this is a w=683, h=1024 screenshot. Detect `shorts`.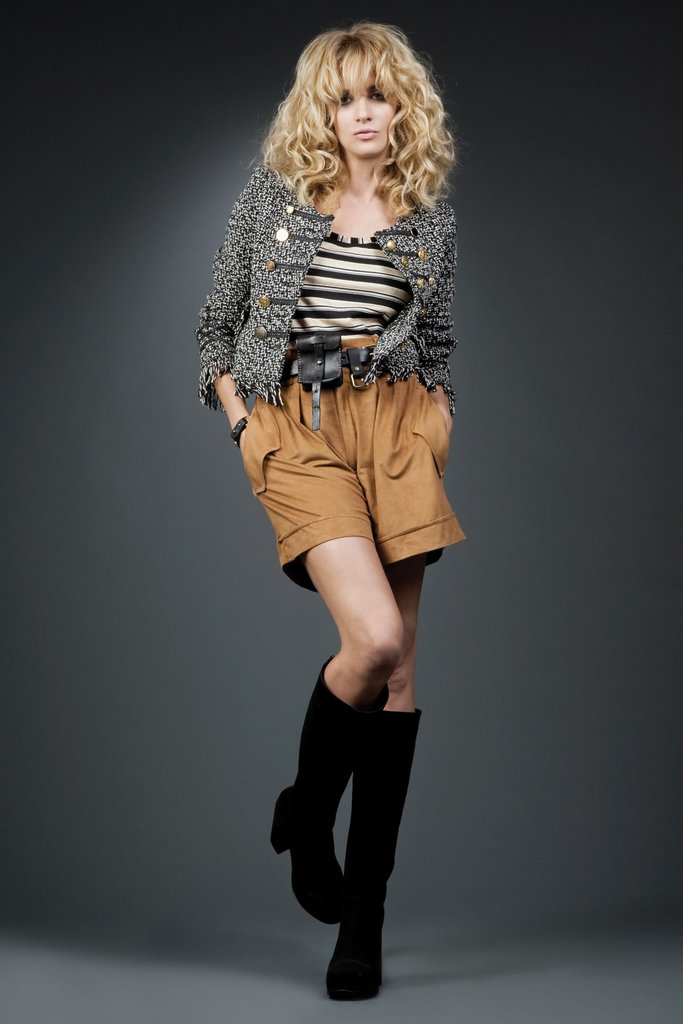
215:347:473:584.
